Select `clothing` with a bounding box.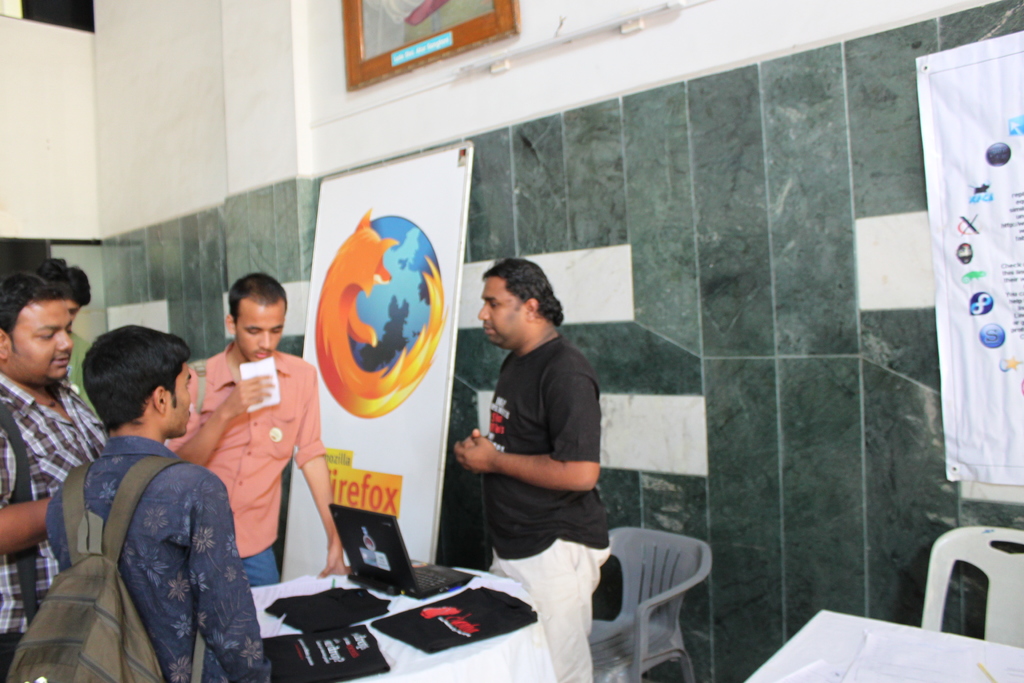
{"x1": 477, "y1": 325, "x2": 609, "y2": 682}.
